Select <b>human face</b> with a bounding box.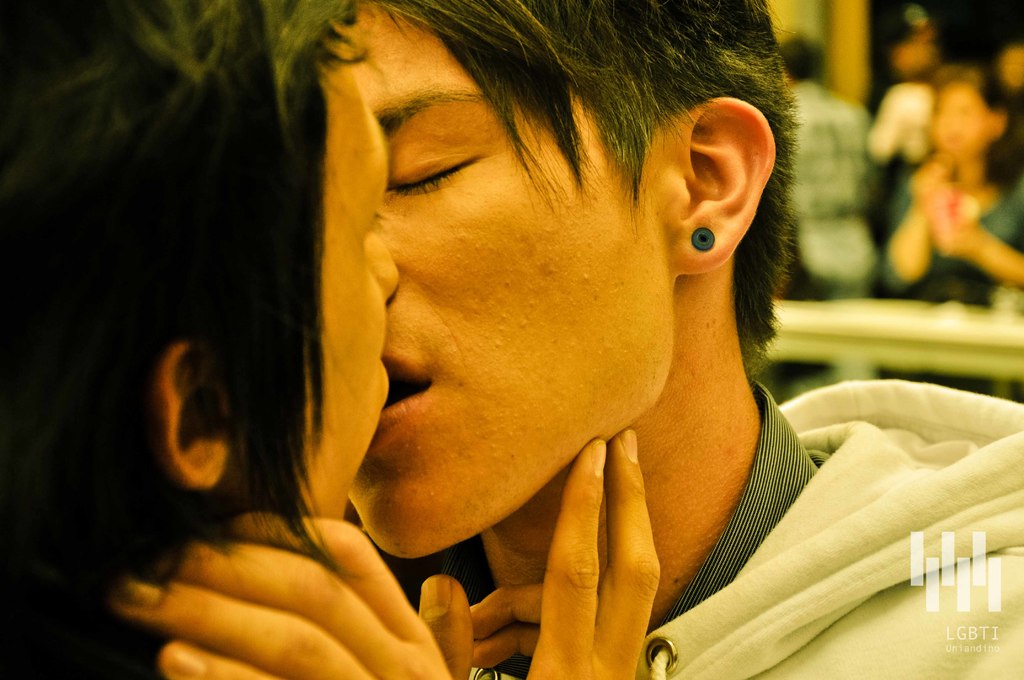
x1=331 y1=6 x2=664 y2=560.
